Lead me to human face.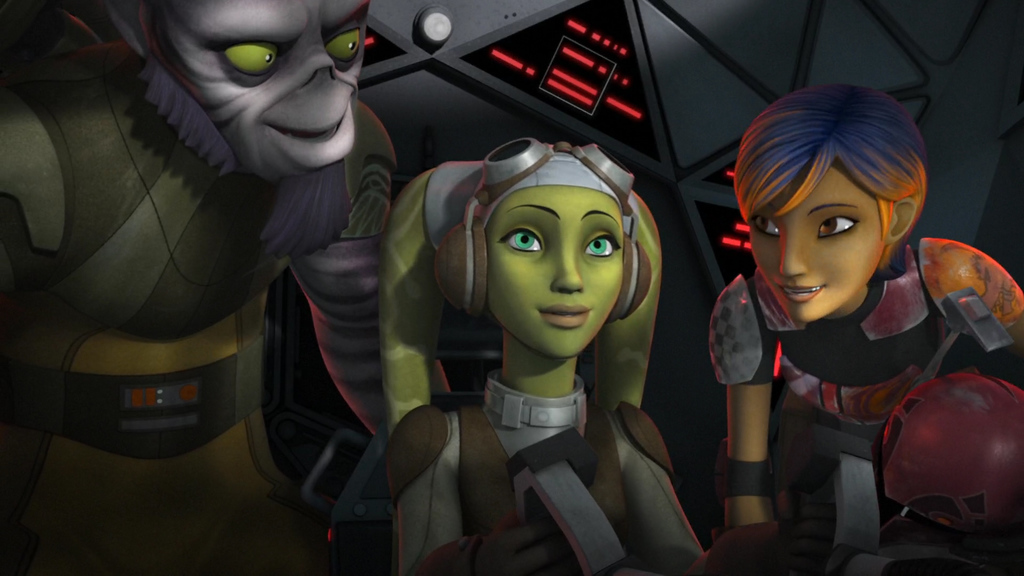
Lead to {"left": 751, "top": 156, "right": 888, "bottom": 317}.
